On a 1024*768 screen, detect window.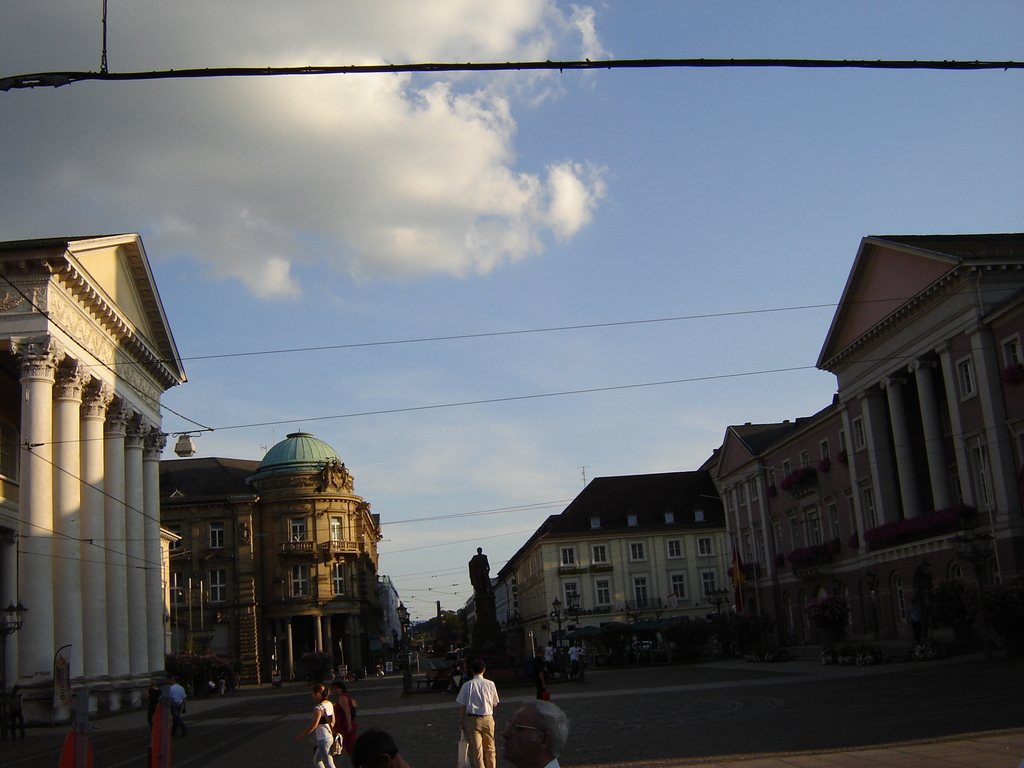
(x1=556, y1=549, x2=575, y2=569).
